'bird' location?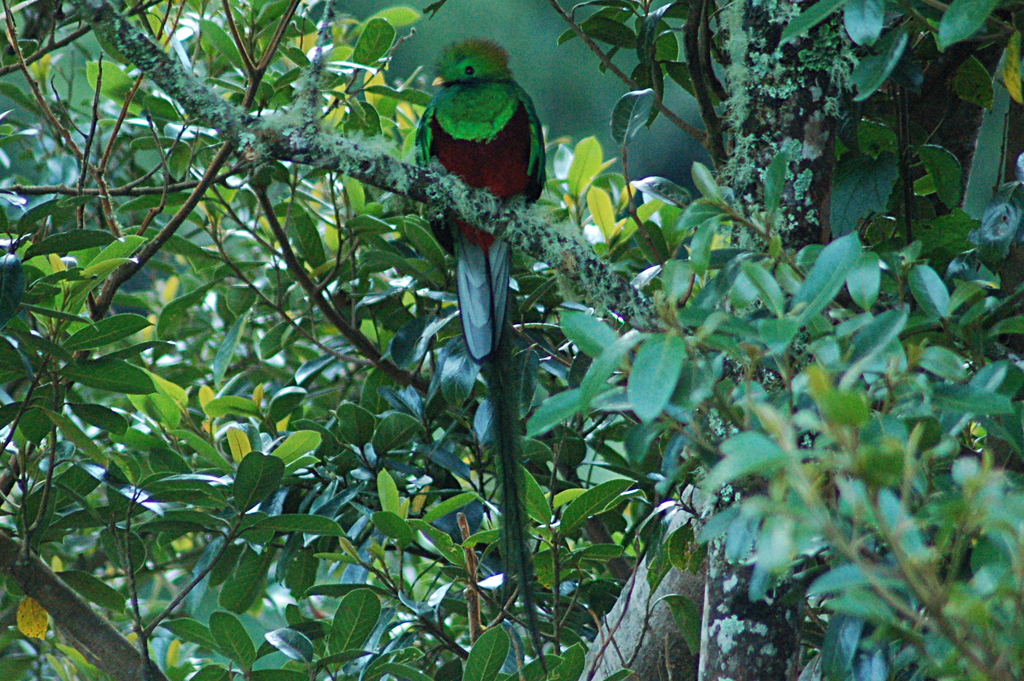
region(416, 35, 556, 364)
